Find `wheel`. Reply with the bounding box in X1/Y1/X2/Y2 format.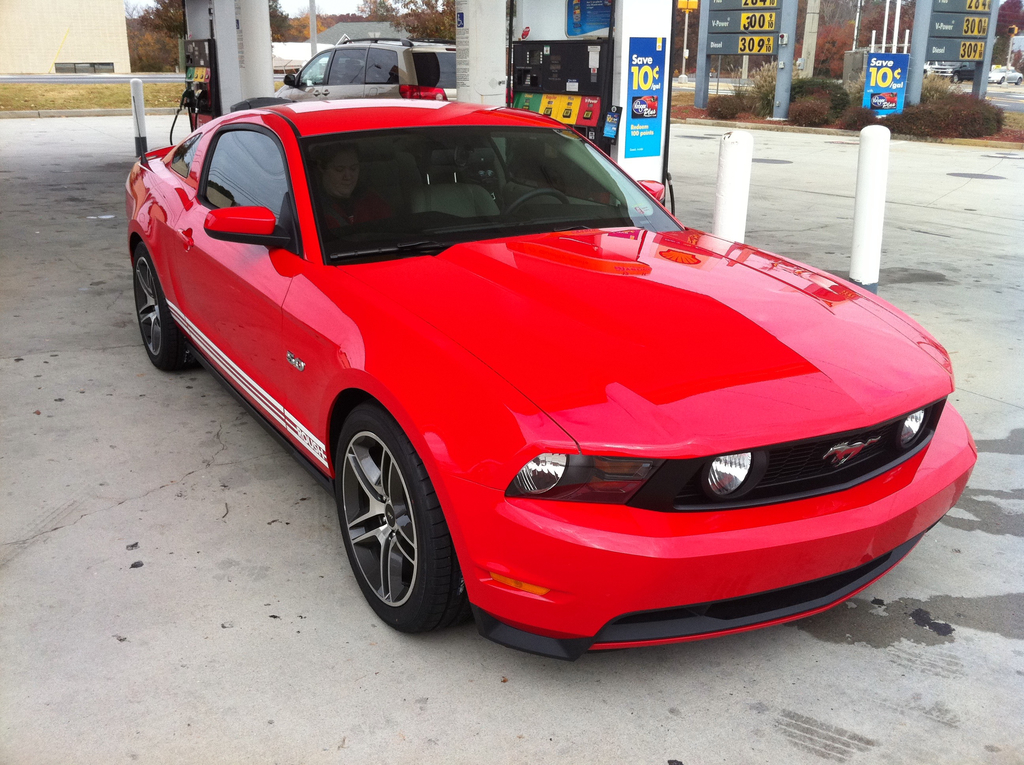
500/189/569/214.
